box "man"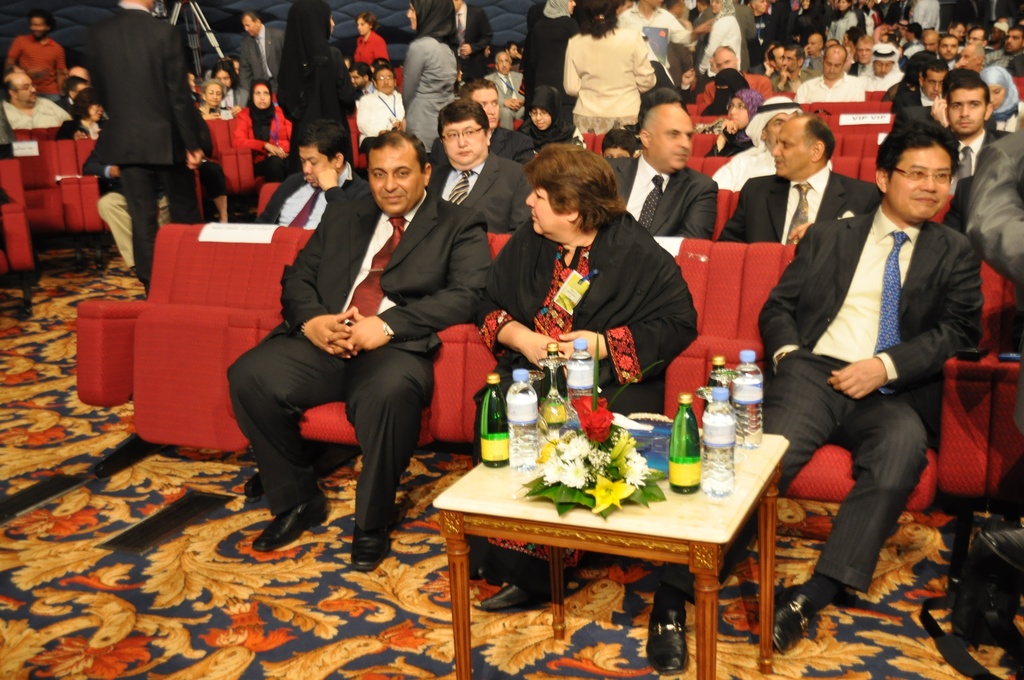
x1=950 y1=47 x2=986 y2=74
